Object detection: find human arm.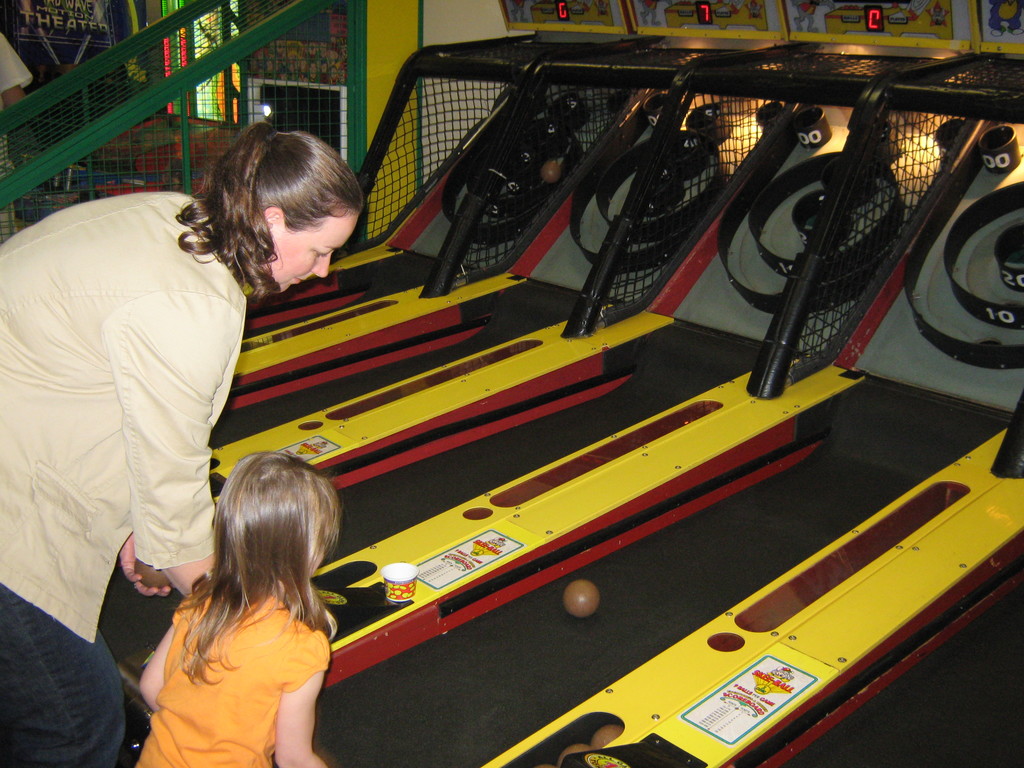
{"x1": 133, "y1": 602, "x2": 181, "y2": 714}.
